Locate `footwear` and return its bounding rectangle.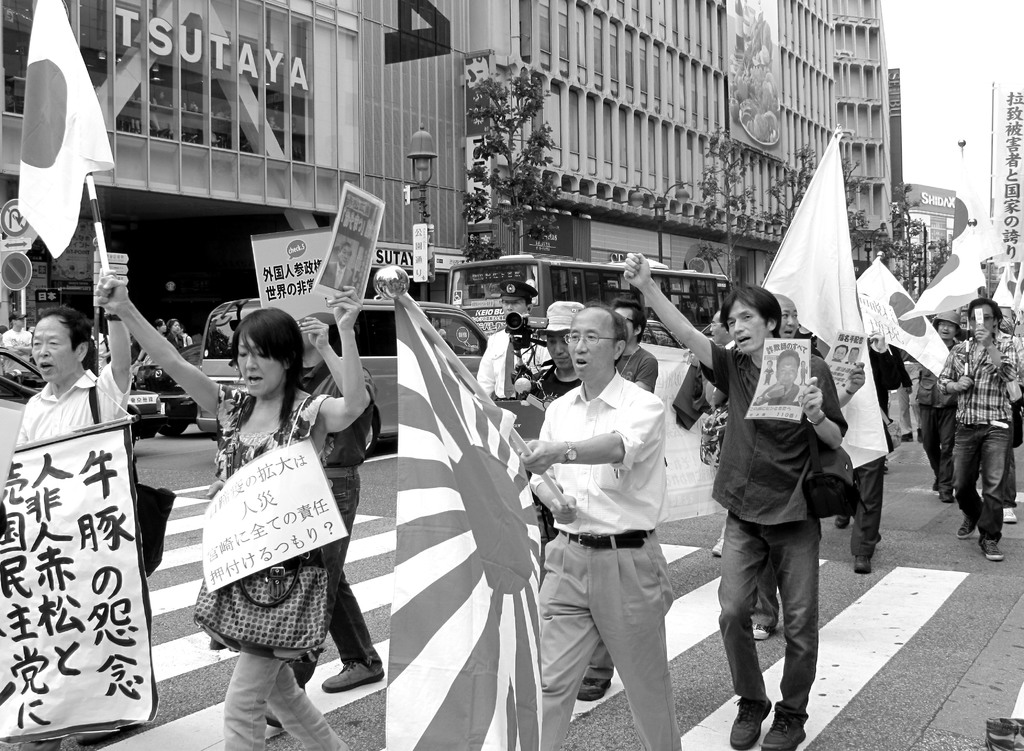
x1=729 y1=688 x2=774 y2=750.
